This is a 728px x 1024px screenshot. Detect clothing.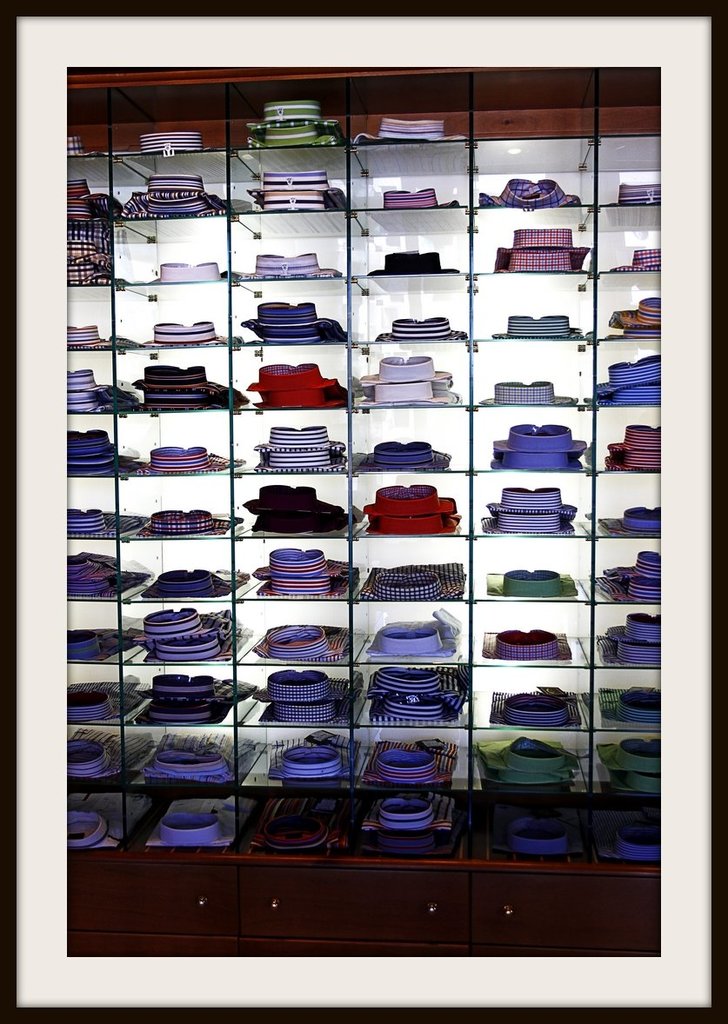
region(618, 243, 663, 277).
